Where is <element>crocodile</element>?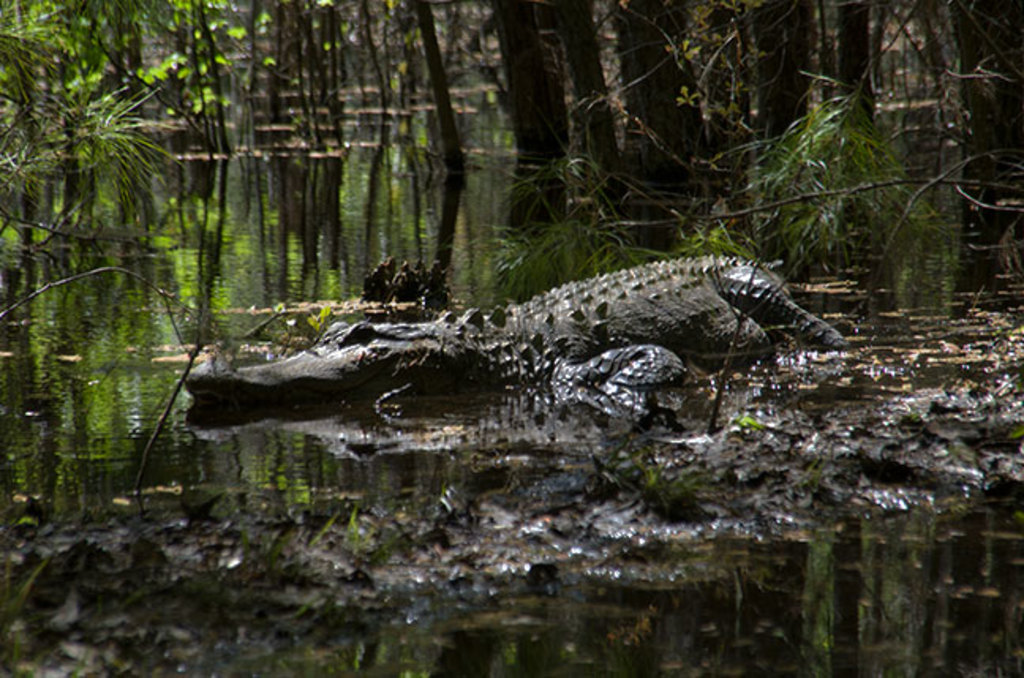
<box>183,254,849,409</box>.
